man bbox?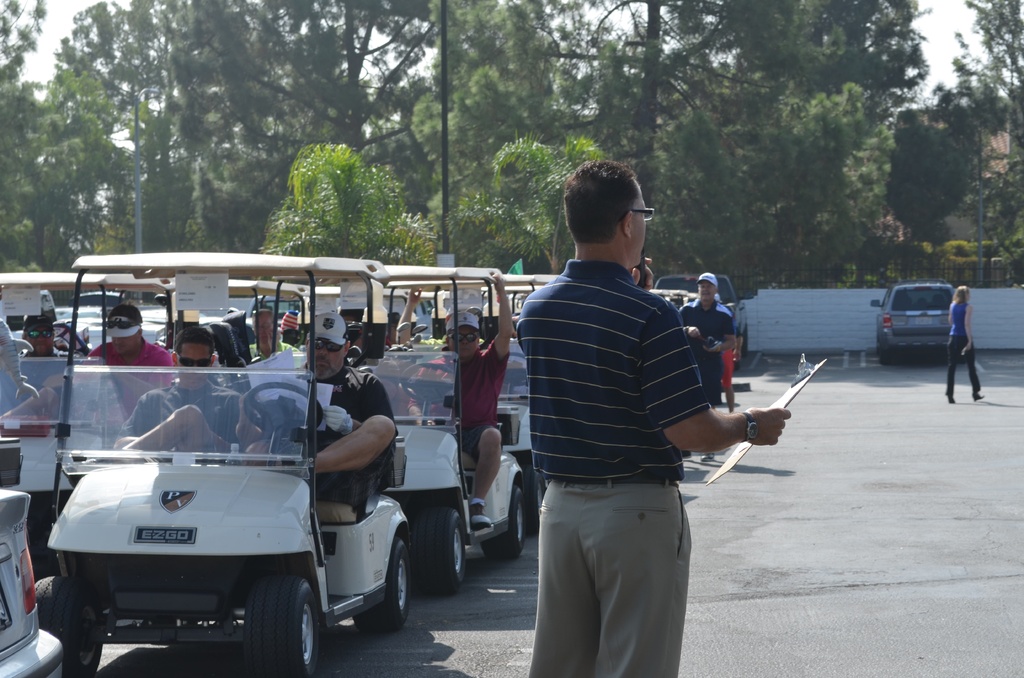
bbox(0, 312, 80, 419)
